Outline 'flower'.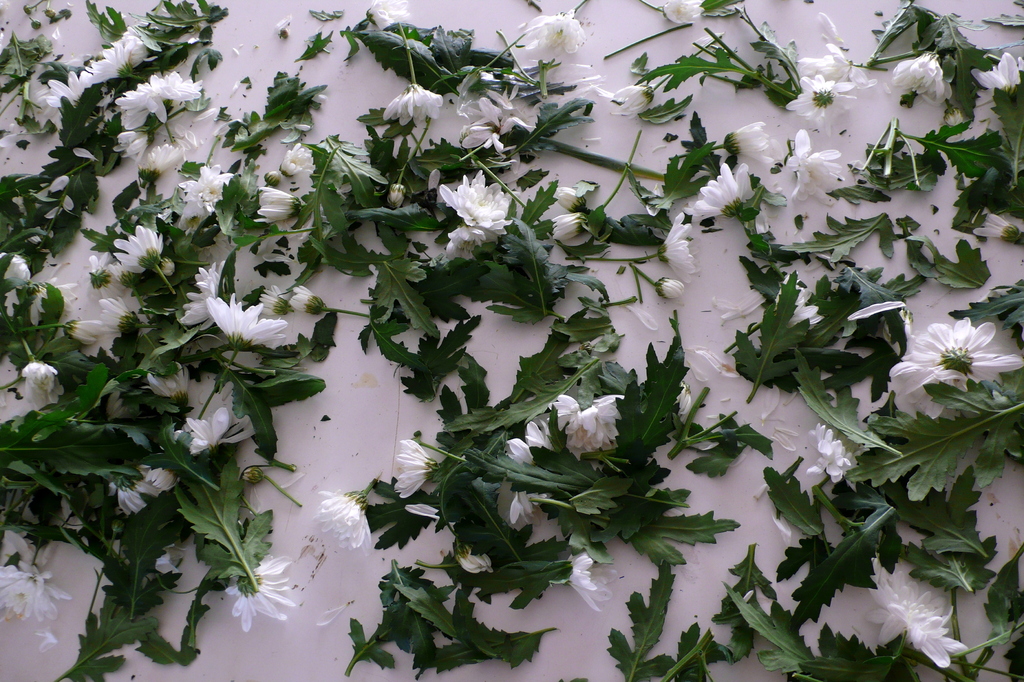
Outline: BBox(433, 168, 513, 256).
